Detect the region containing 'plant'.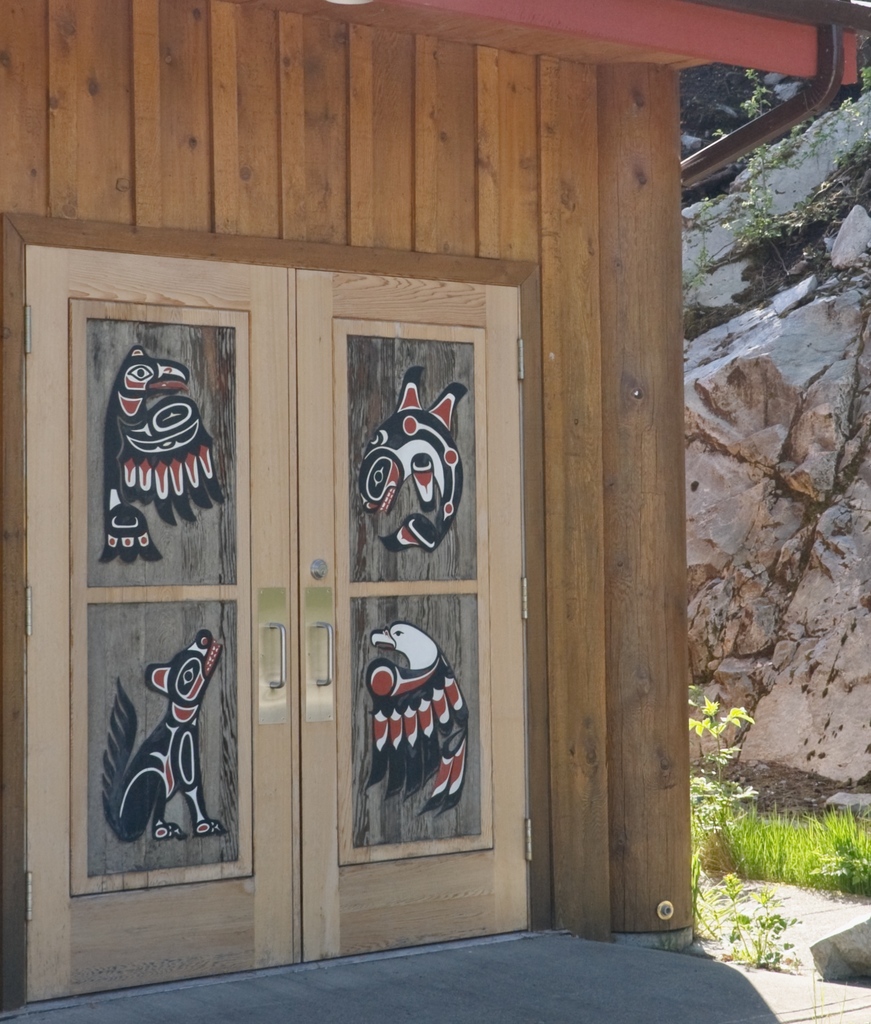
[687, 842, 804, 973].
